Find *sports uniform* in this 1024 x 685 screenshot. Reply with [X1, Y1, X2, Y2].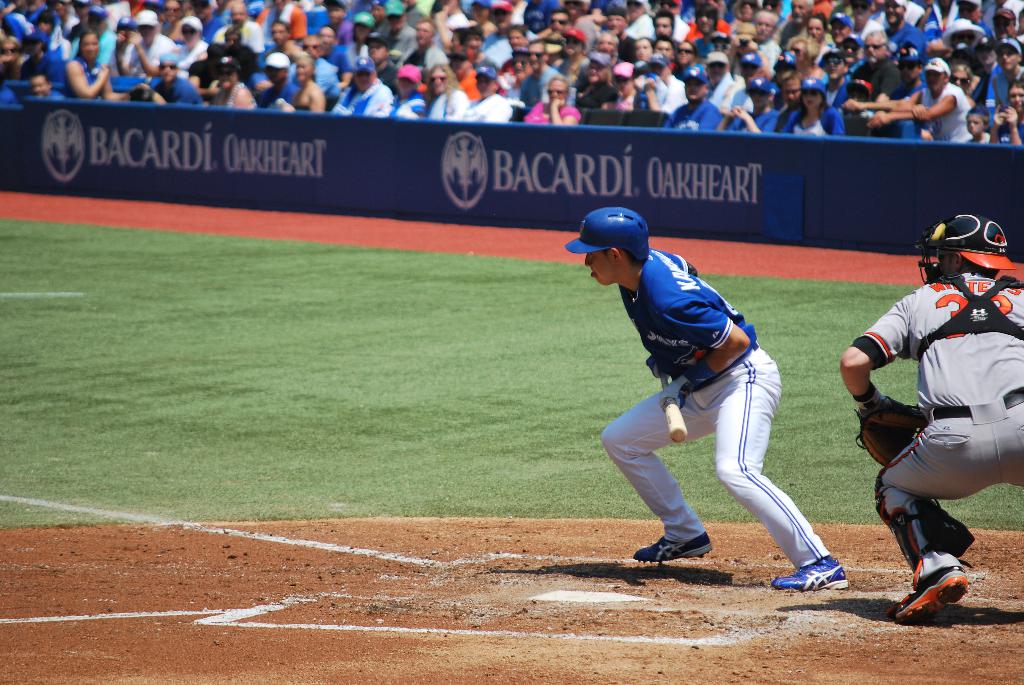
[851, 244, 1023, 564].
